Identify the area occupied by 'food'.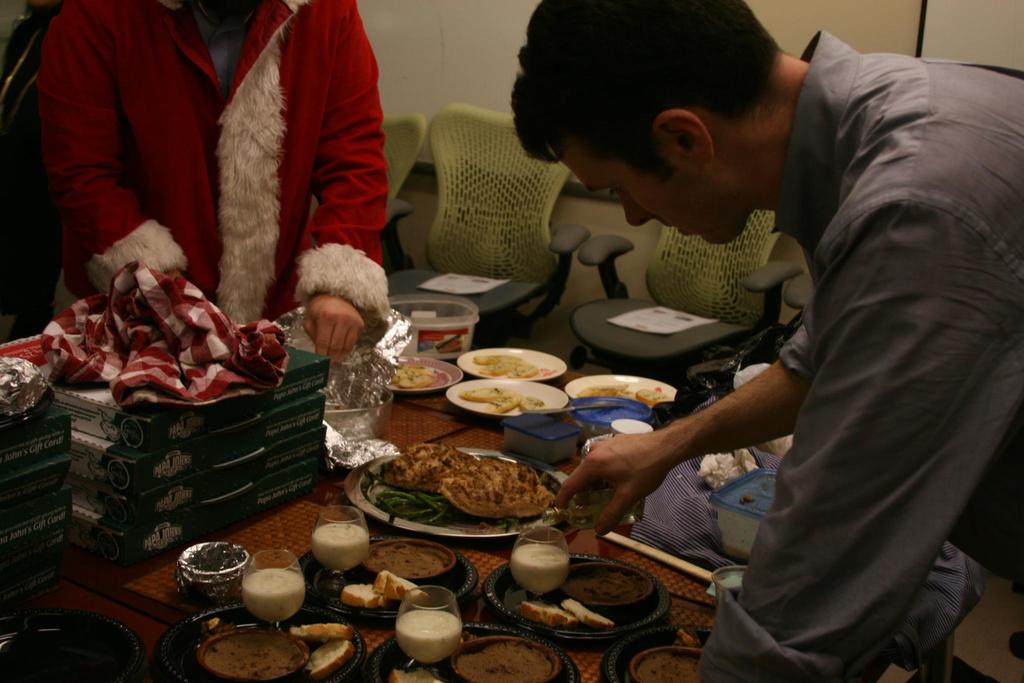
Area: x1=459 y1=383 x2=546 y2=415.
